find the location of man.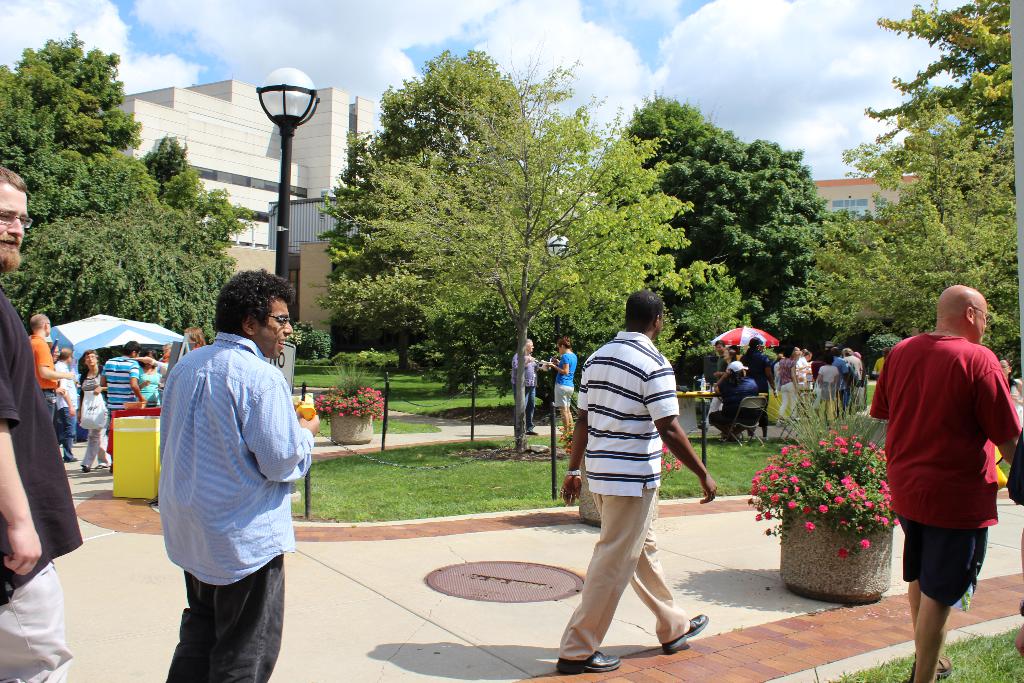
Location: locate(51, 345, 77, 463).
